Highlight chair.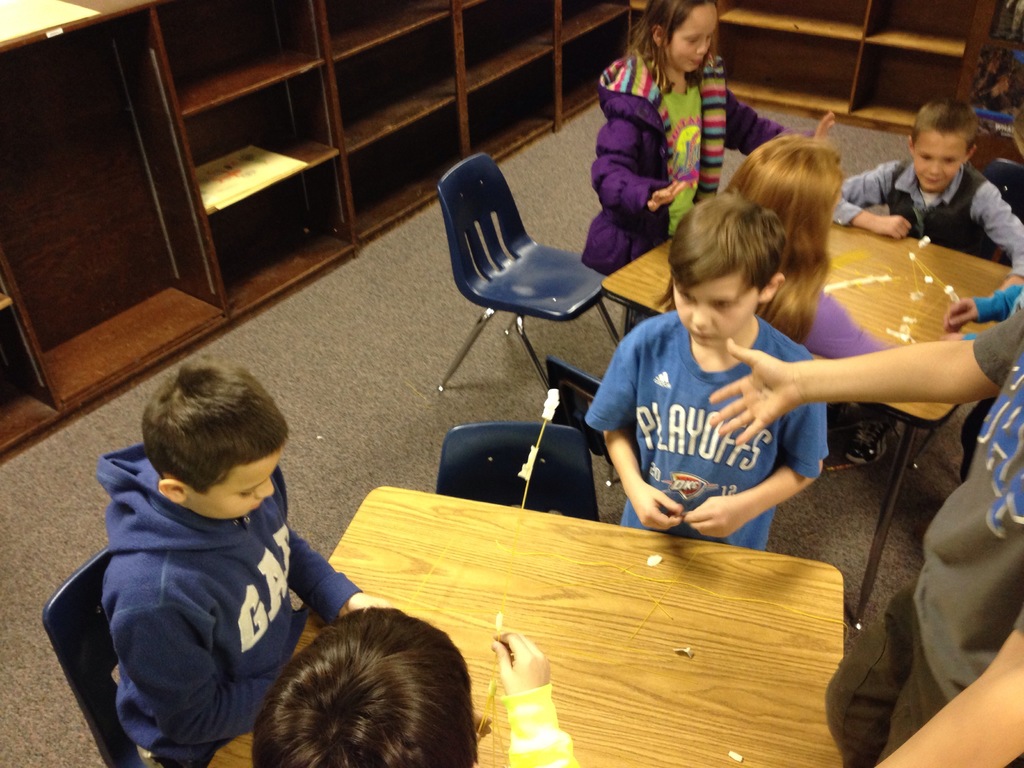
Highlighted region: [976,159,1023,225].
